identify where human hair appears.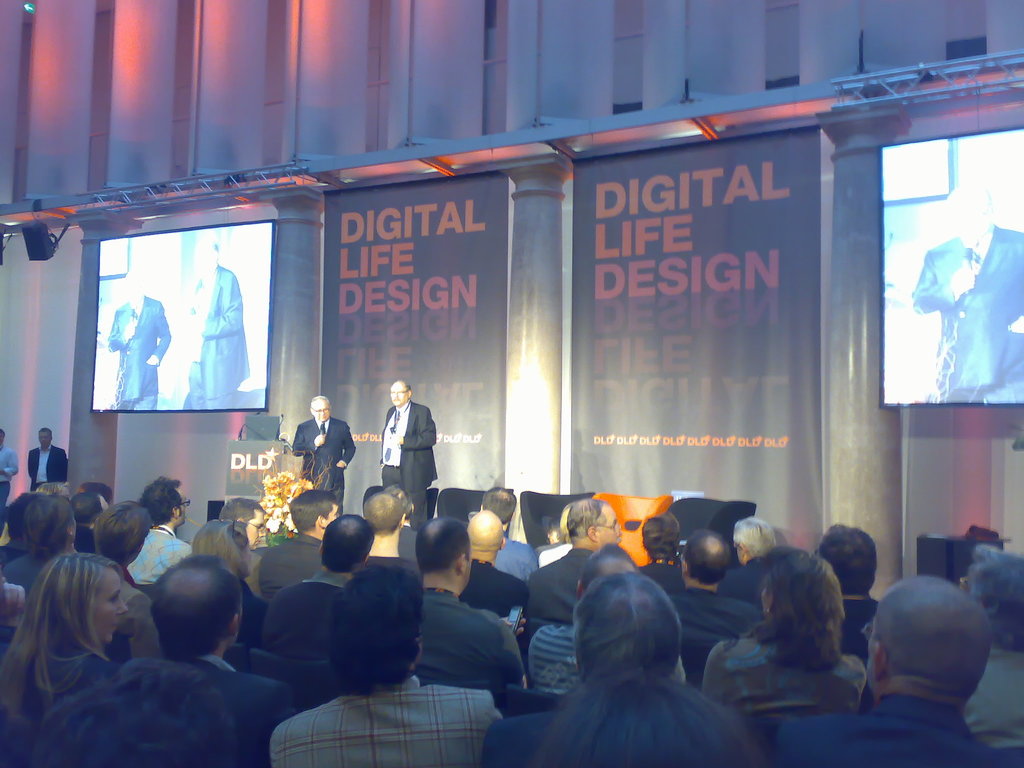
Appears at rect(1, 428, 4, 438).
